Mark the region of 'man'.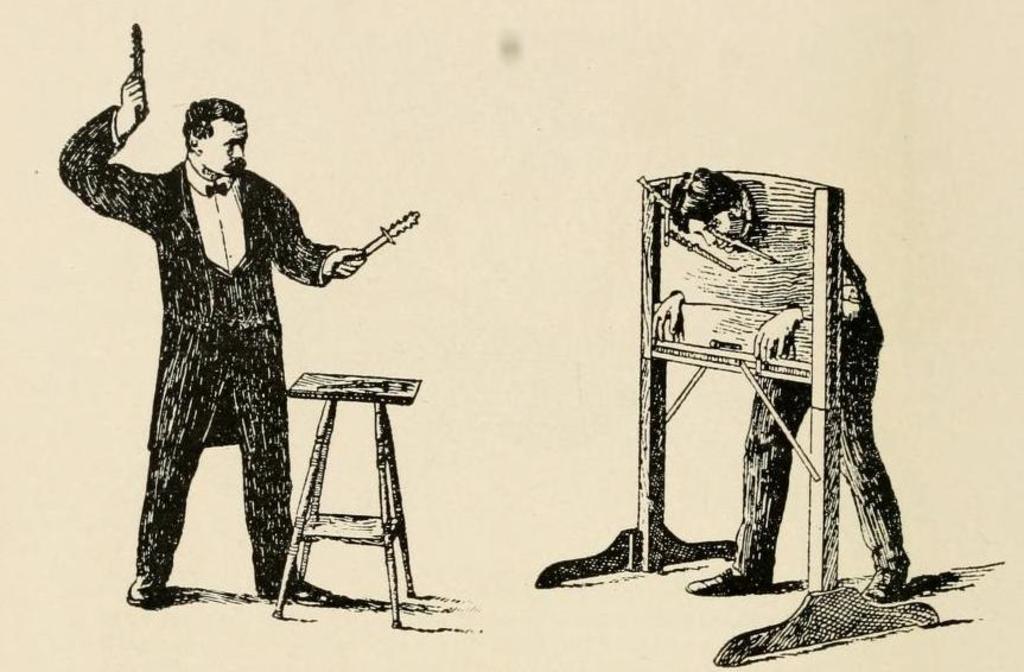
Region: {"left": 85, "top": 75, "right": 367, "bottom": 614}.
